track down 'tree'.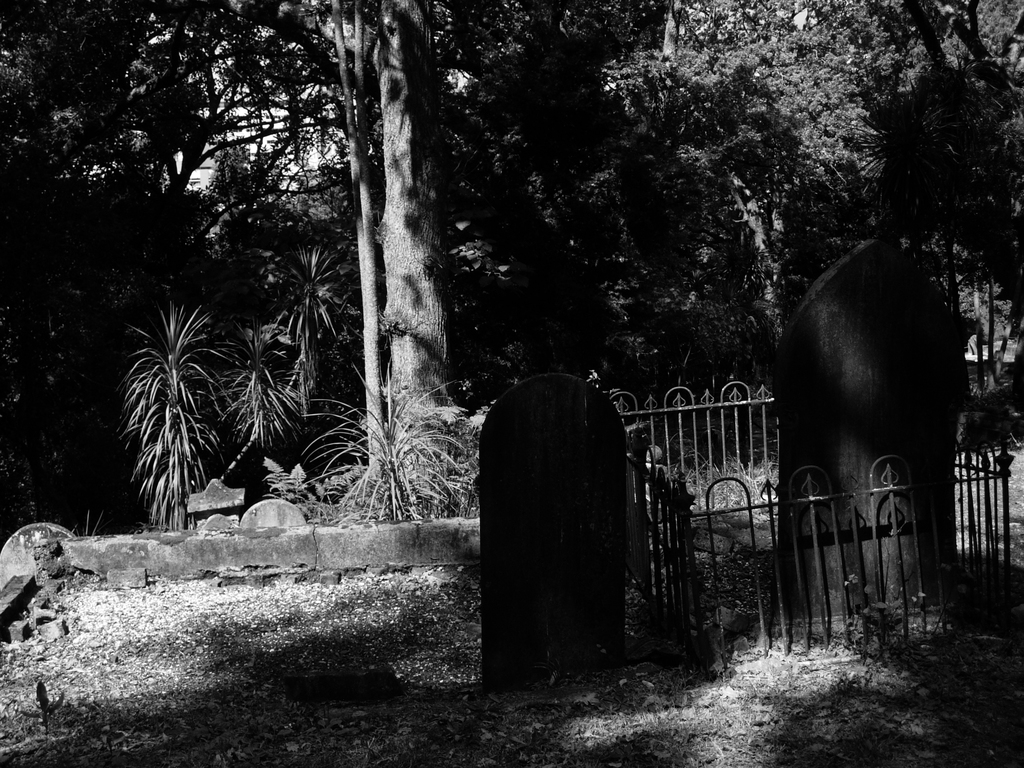
Tracked to [left=204, top=0, right=476, bottom=517].
